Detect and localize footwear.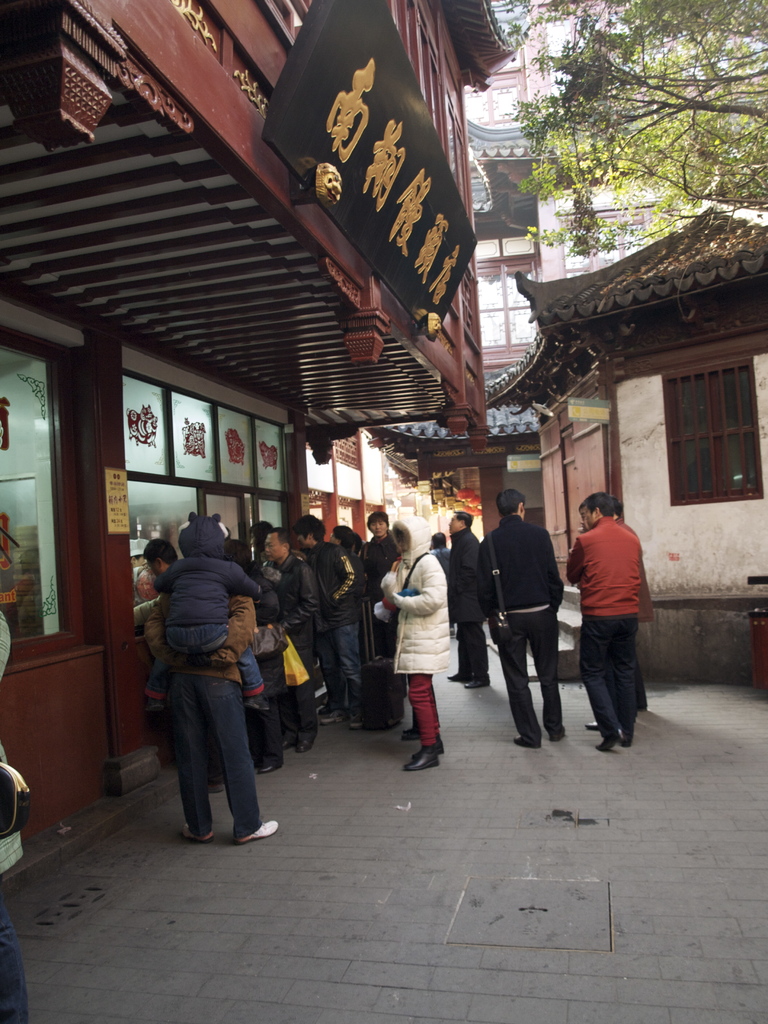
Localized at bbox=(593, 741, 609, 750).
